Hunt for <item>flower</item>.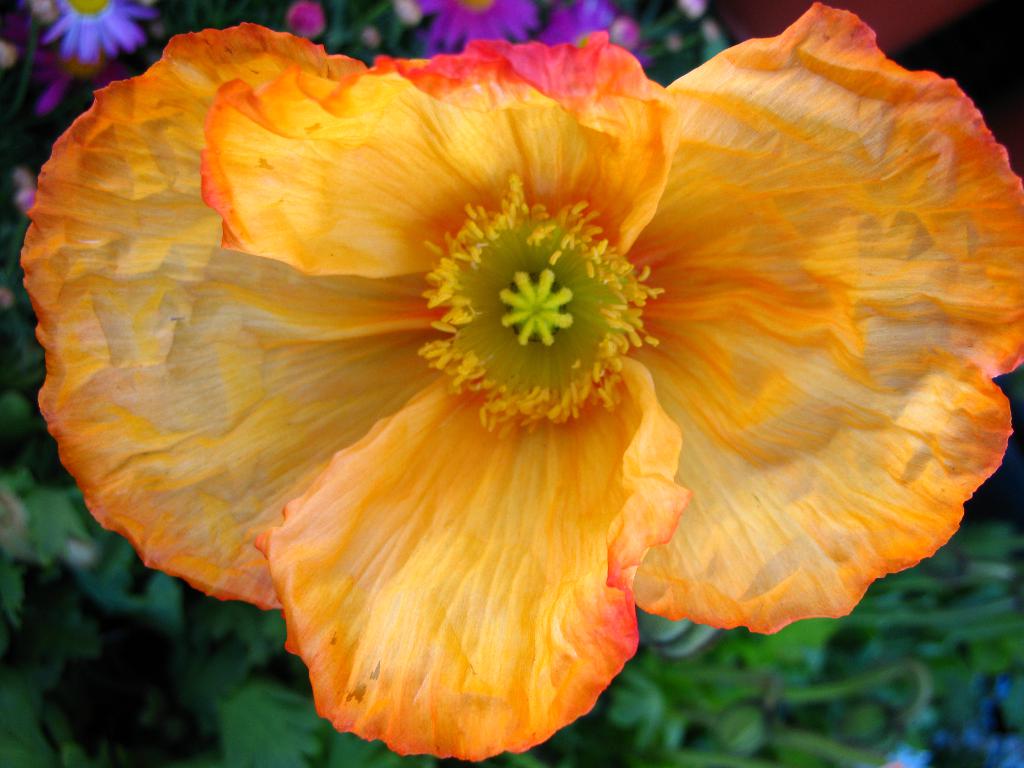
Hunted down at bbox(356, 29, 378, 51).
